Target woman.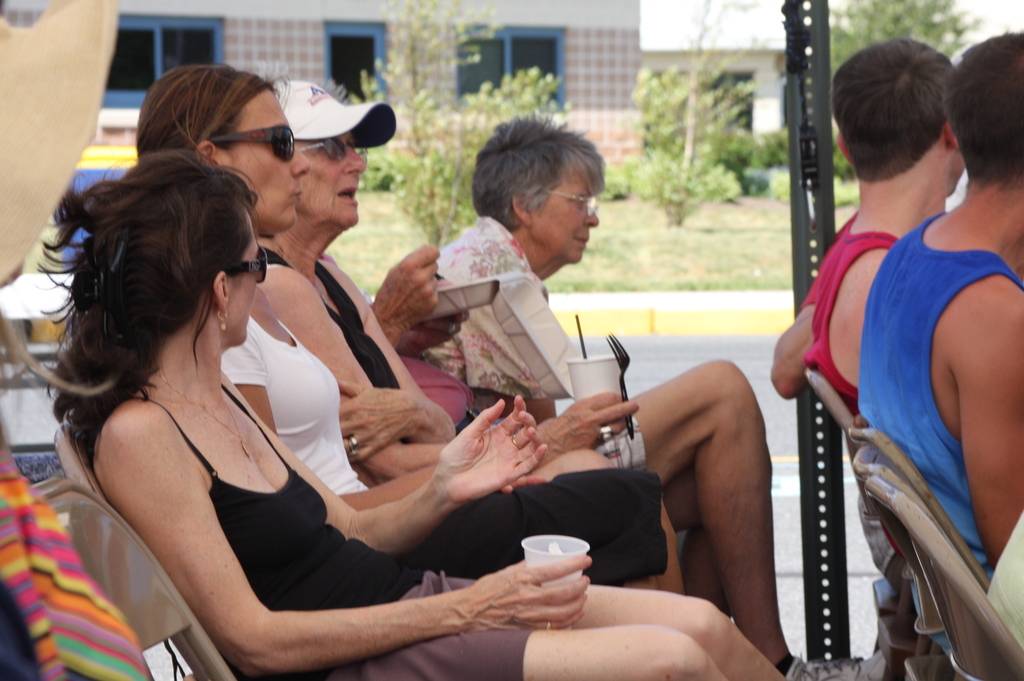
Target region: <region>119, 63, 678, 598</region>.
